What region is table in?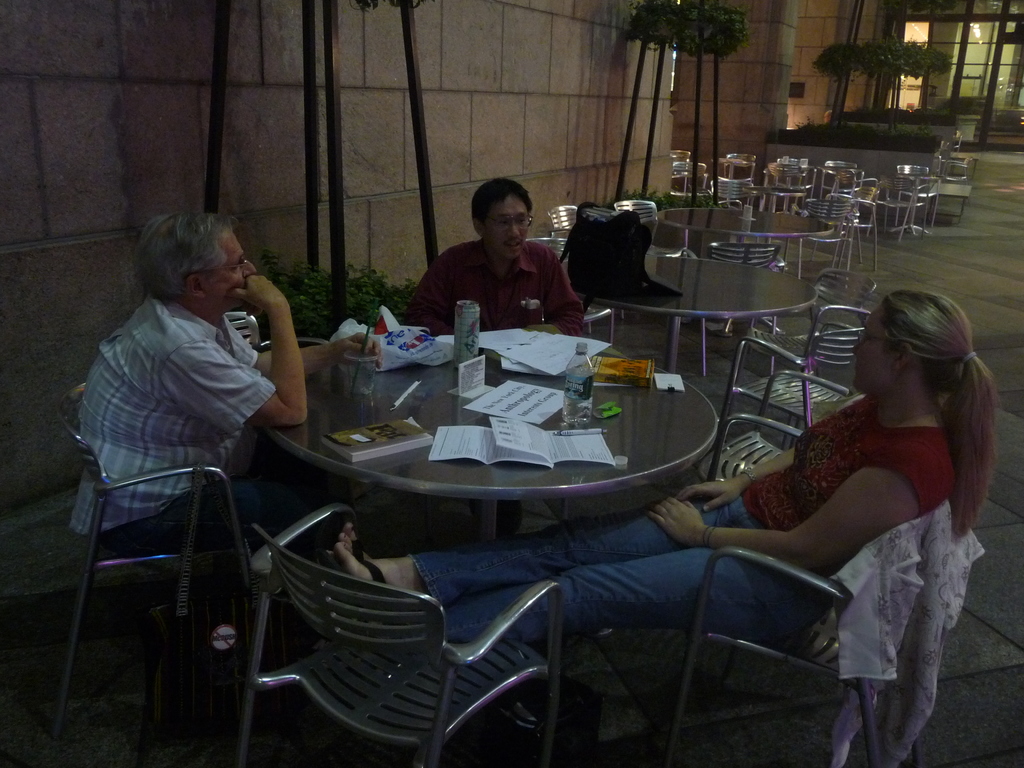
{"x1": 294, "y1": 307, "x2": 680, "y2": 595}.
